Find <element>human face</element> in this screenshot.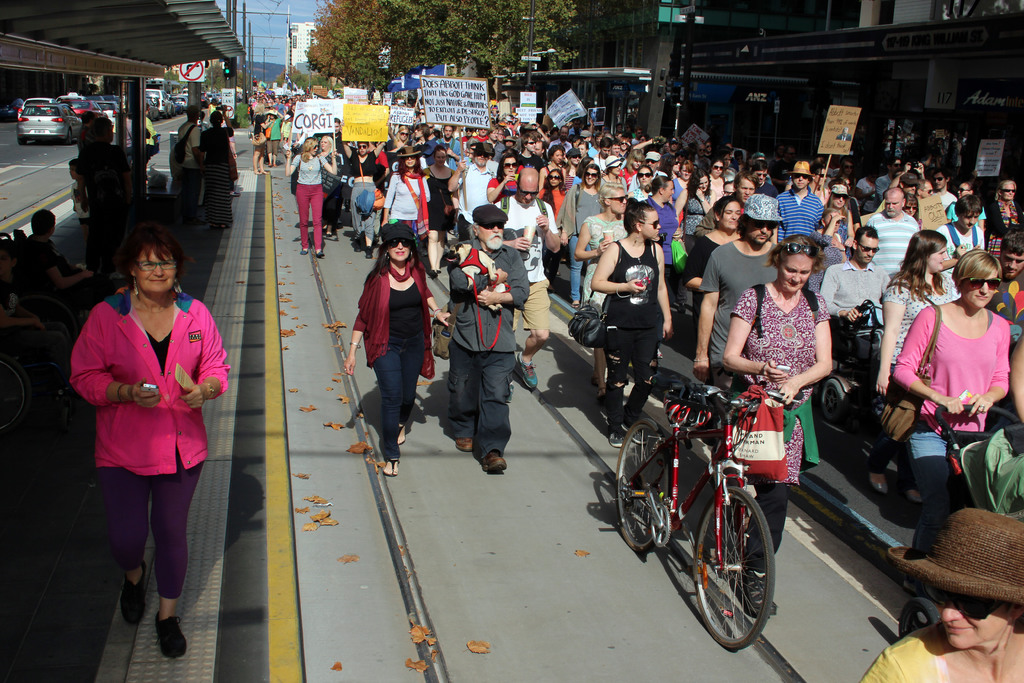
The bounding box for <element>human face</element> is <region>884, 194, 902, 219</region>.
